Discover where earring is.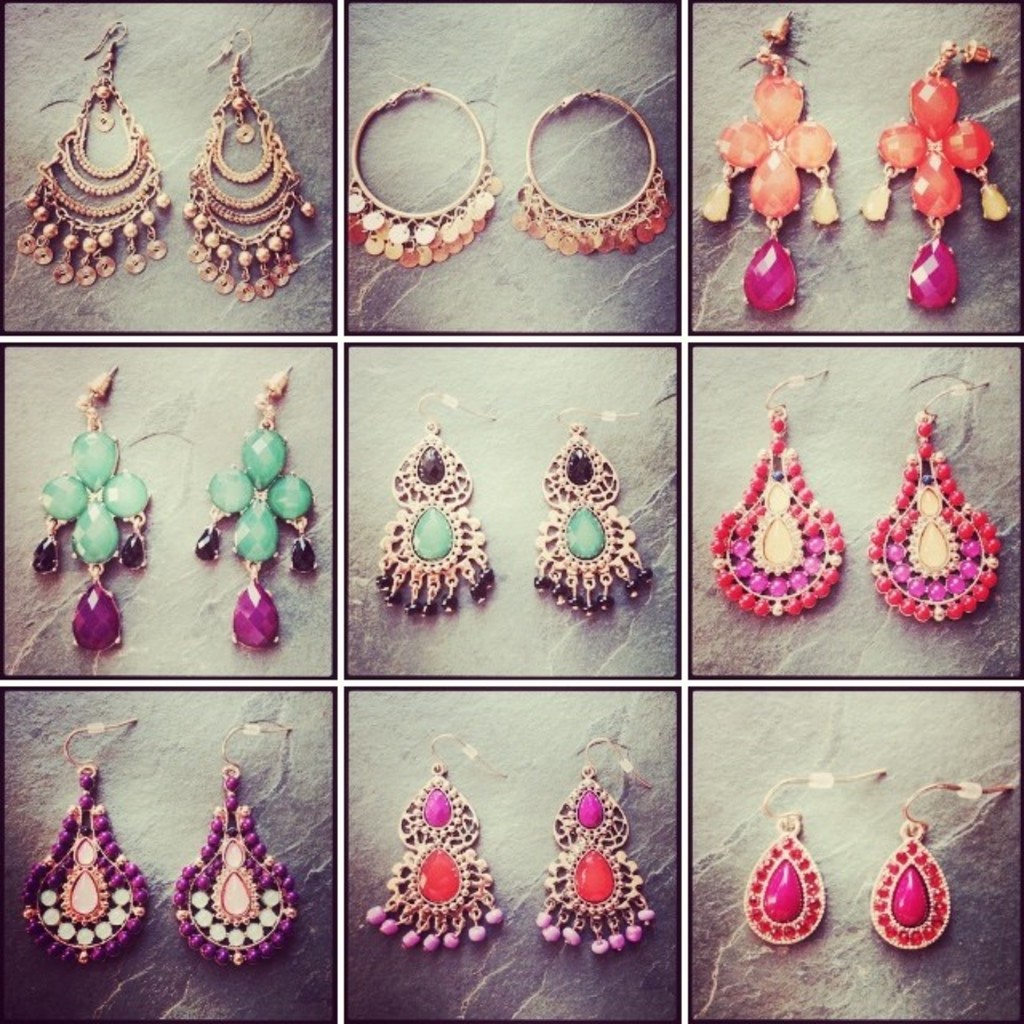
Discovered at <bbox>373, 381, 502, 624</bbox>.
